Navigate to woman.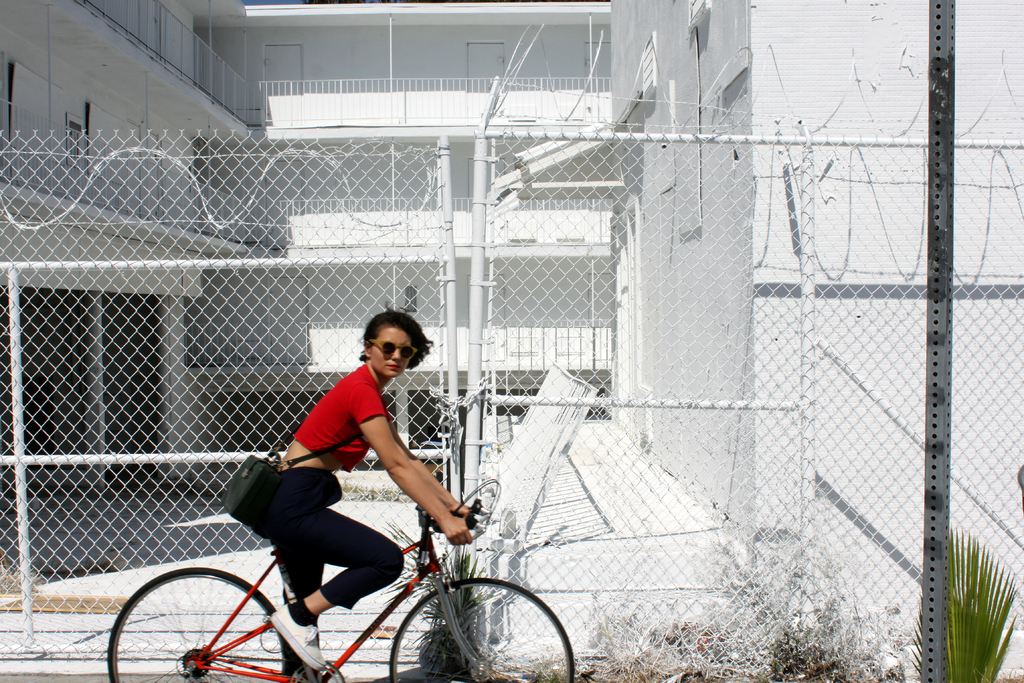
Navigation target: (250,299,469,654).
